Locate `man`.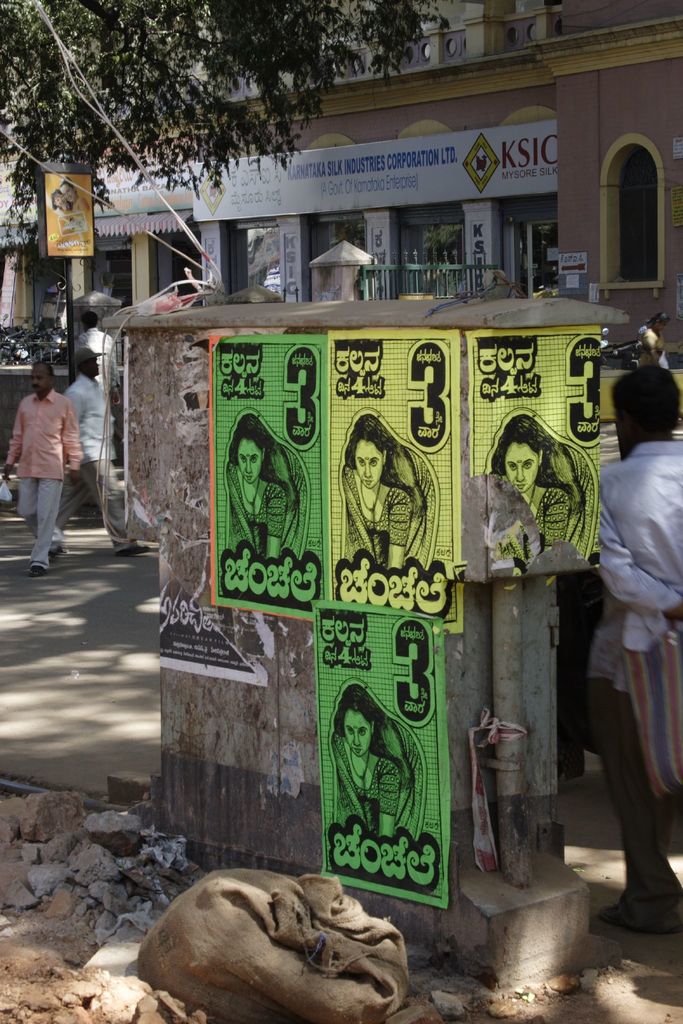
Bounding box: bbox=(76, 310, 115, 382).
